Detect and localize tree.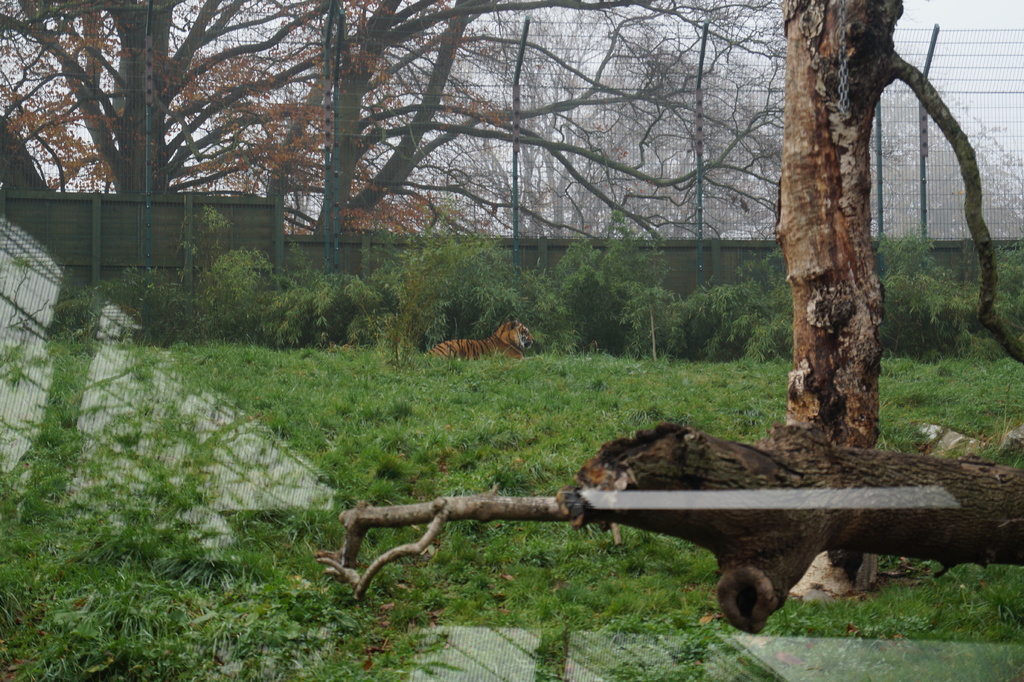
Localized at <region>0, 0, 335, 195</region>.
